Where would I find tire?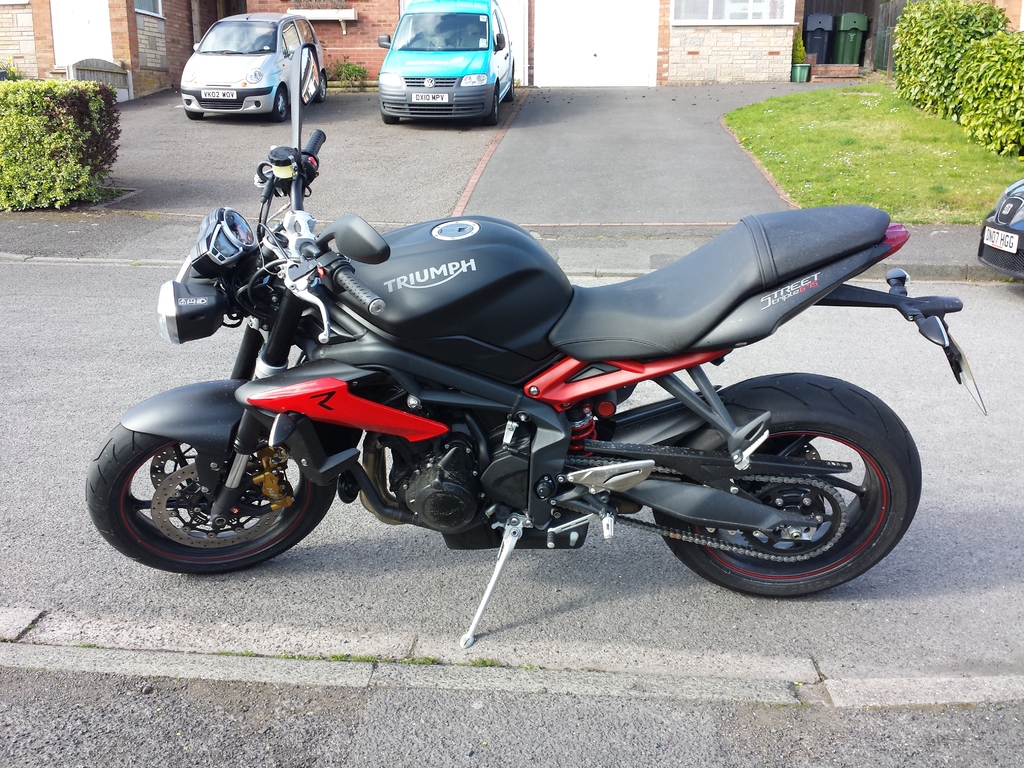
At select_region(483, 86, 501, 127).
